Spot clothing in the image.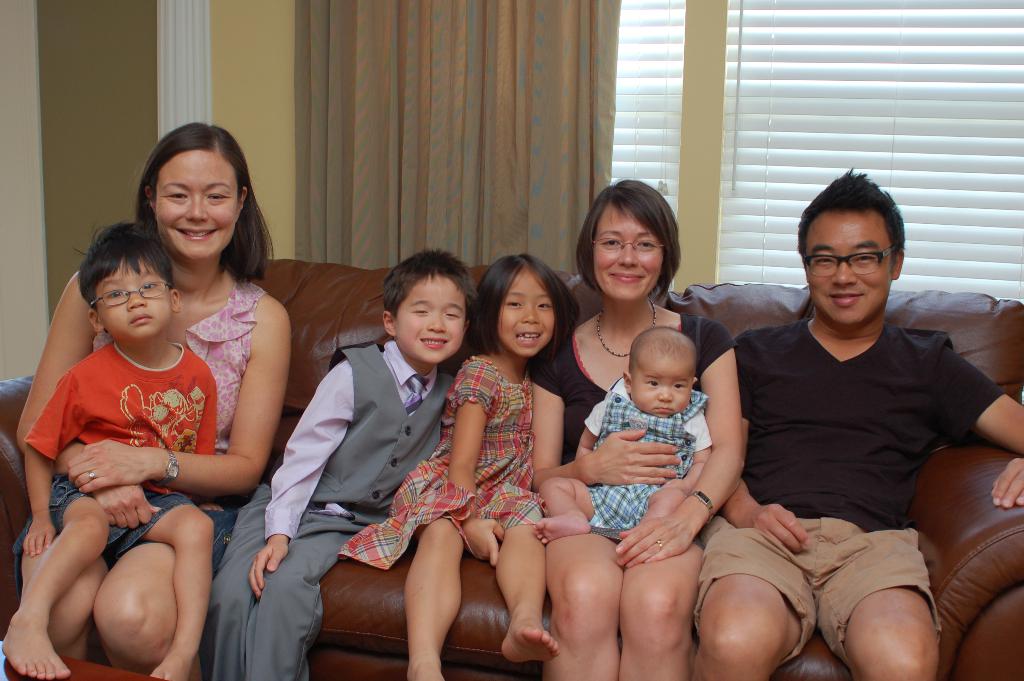
clothing found at (337, 357, 547, 572).
